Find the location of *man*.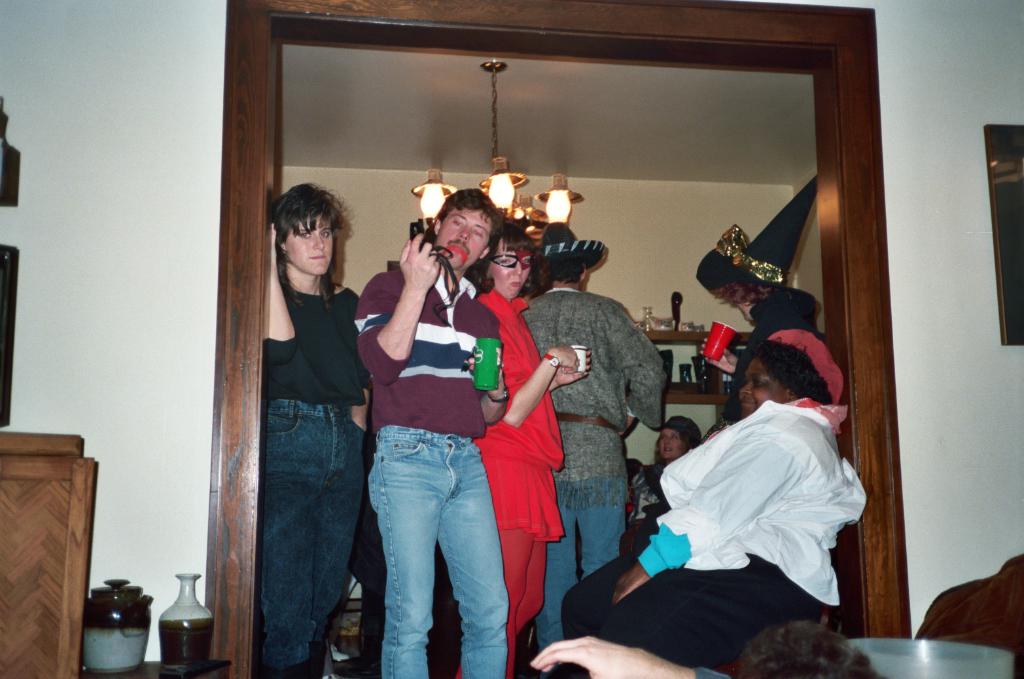
Location: region(512, 216, 671, 676).
